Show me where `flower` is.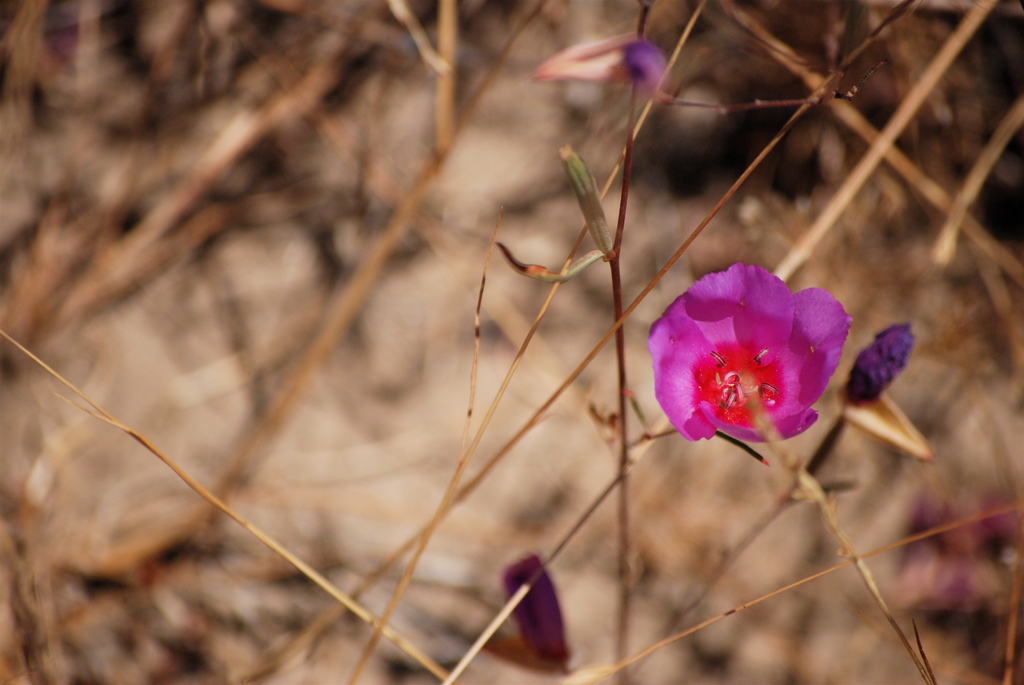
`flower` is at 640,253,862,445.
